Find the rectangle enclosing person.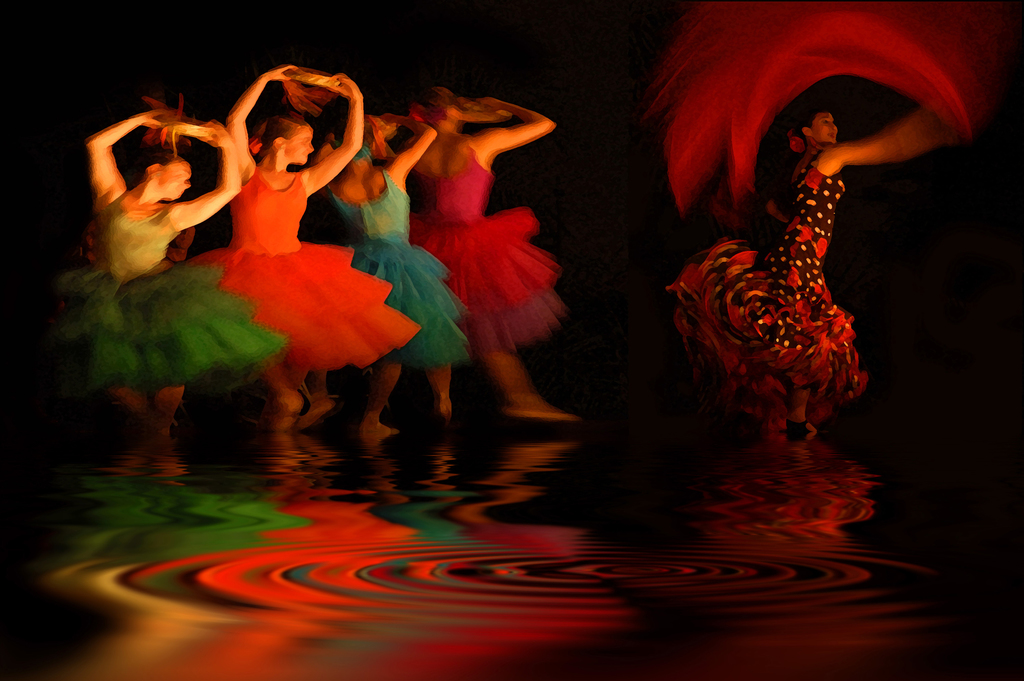
<region>188, 60, 408, 426</region>.
